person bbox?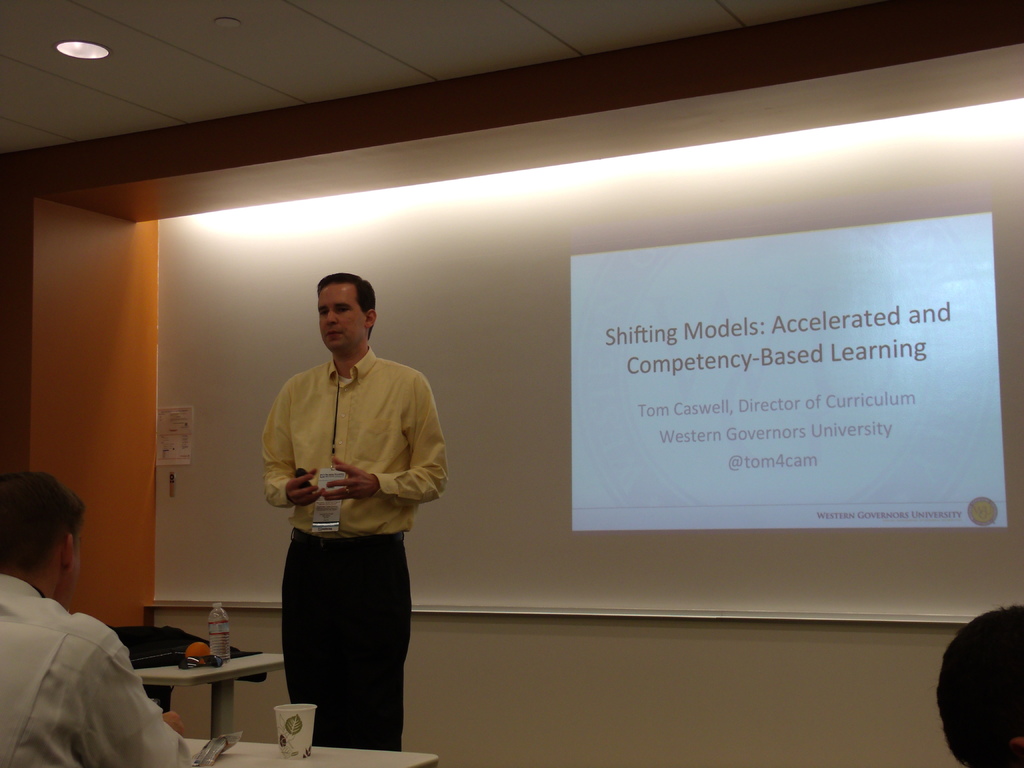
left=933, top=598, right=1023, bottom=767
